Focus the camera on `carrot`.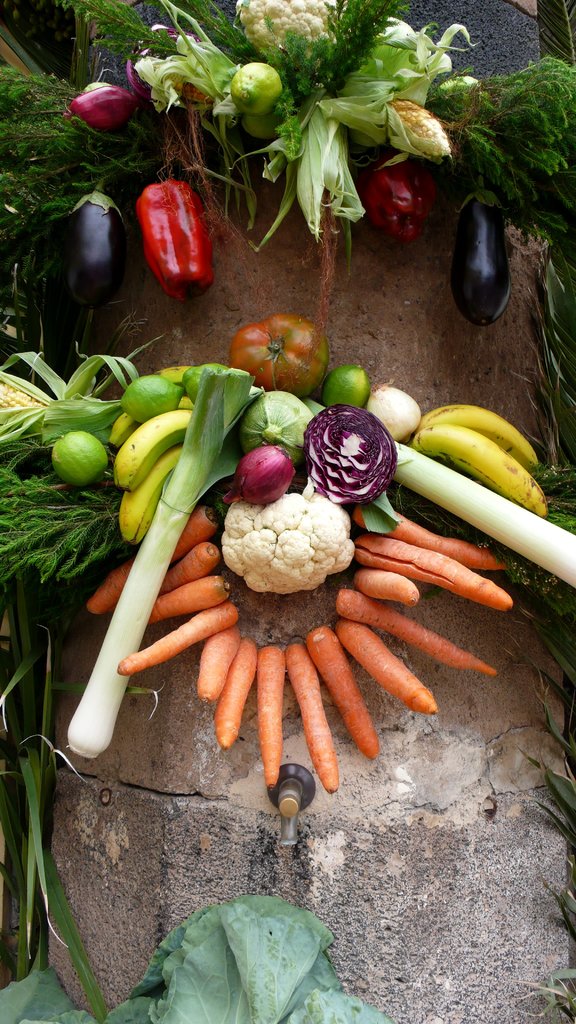
Focus region: box(195, 631, 245, 700).
